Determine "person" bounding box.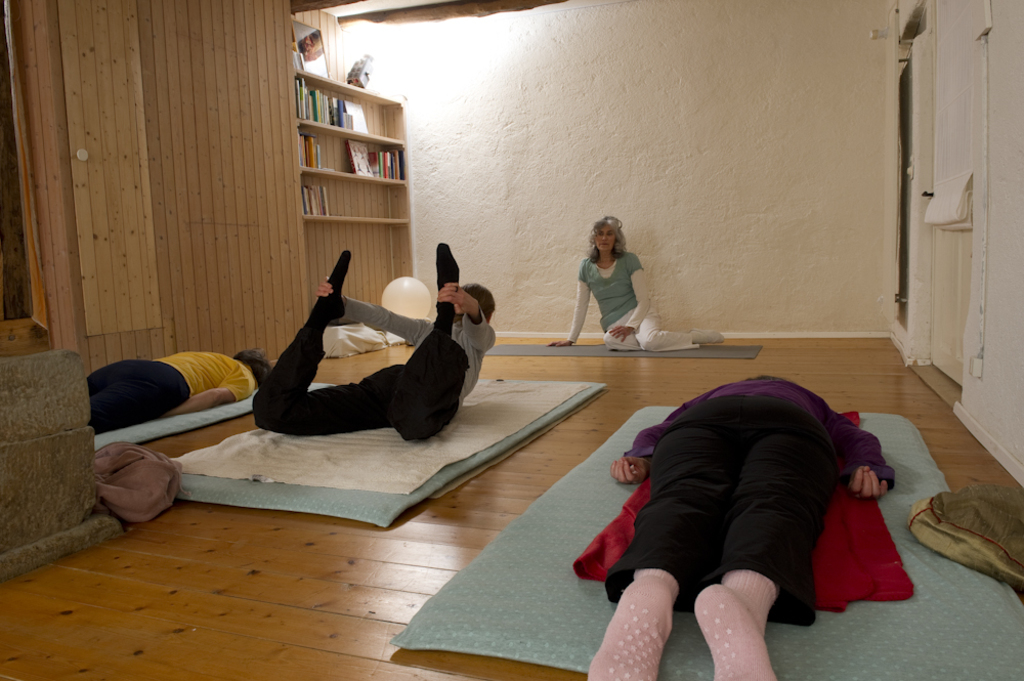
Determined: BBox(569, 373, 892, 680).
